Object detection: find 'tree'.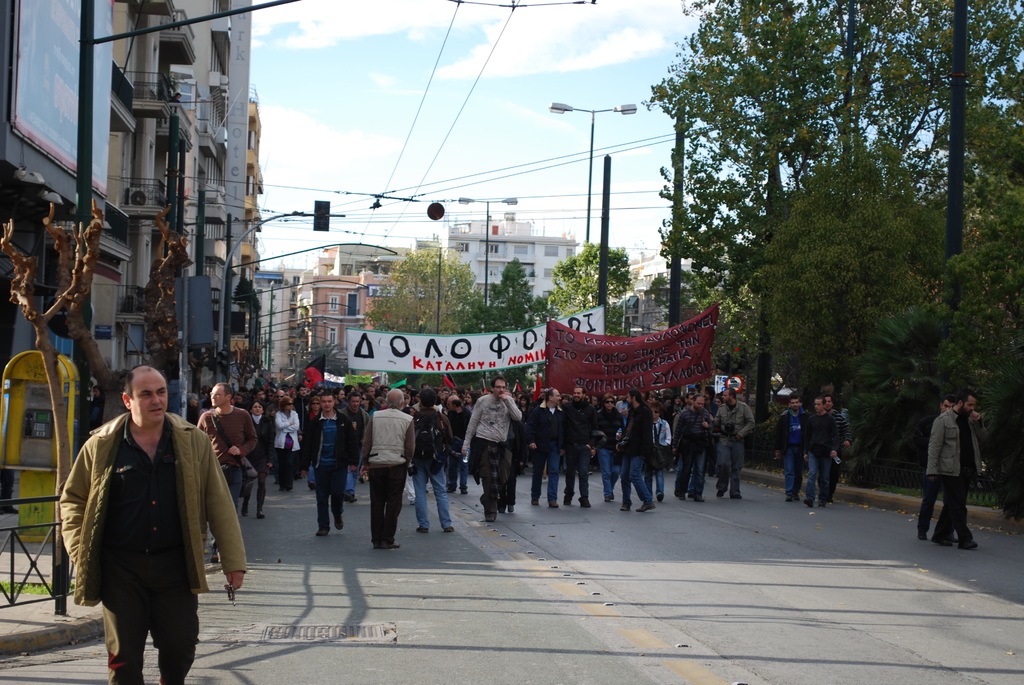
x1=0 y1=216 x2=84 y2=558.
